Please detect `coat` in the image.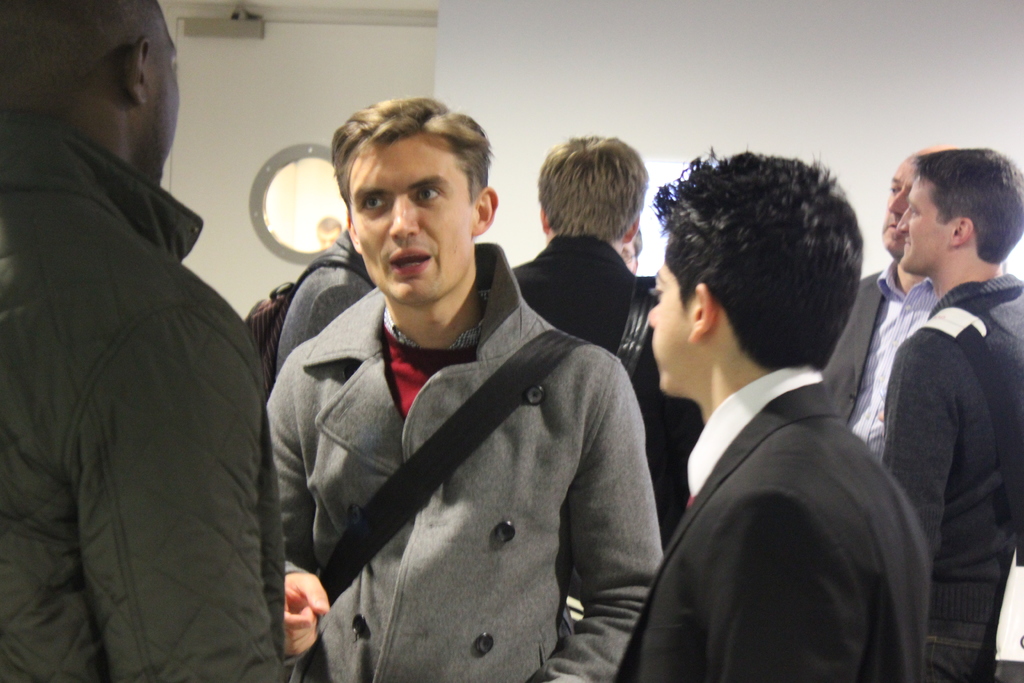
[left=609, top=375, right=938, bottom=682].
